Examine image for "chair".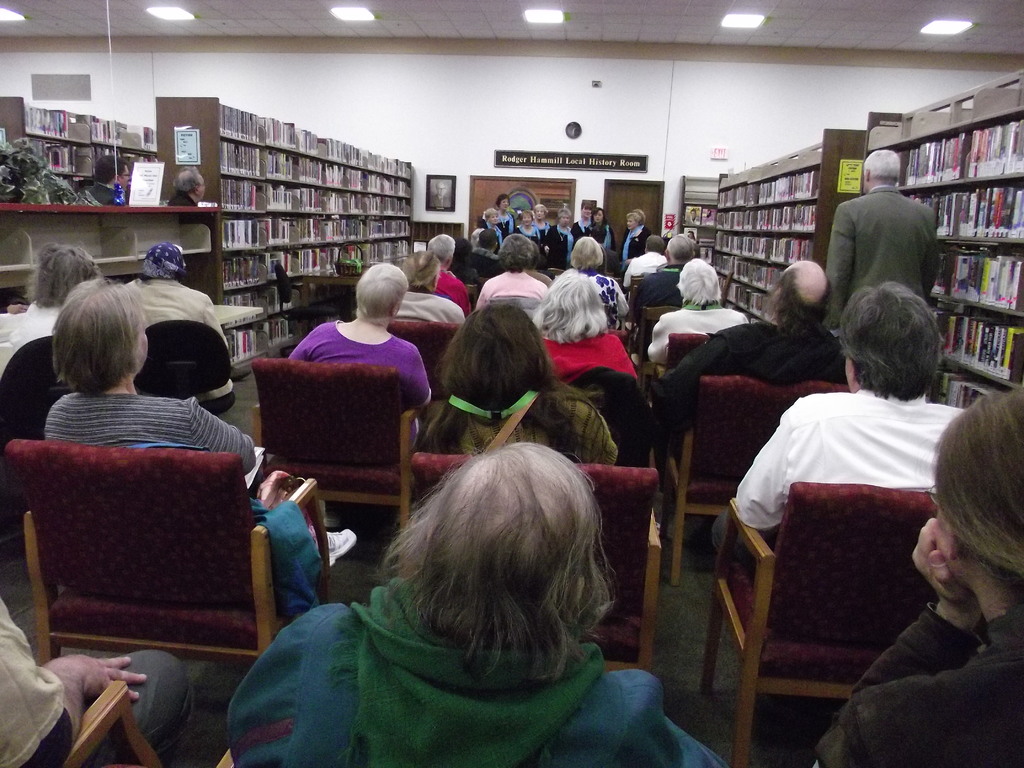
Examination result: (404, 454, 664, 668).
